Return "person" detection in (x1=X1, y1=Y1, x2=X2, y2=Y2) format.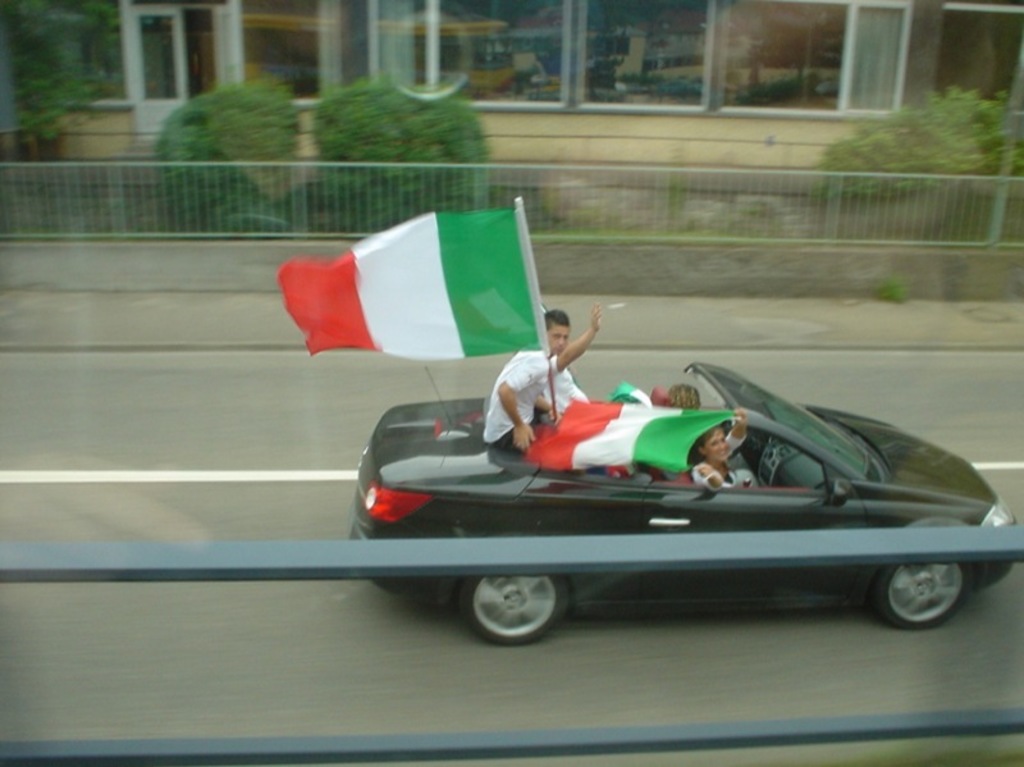
(x1=686, y1=428, x2=762, y2=489).
